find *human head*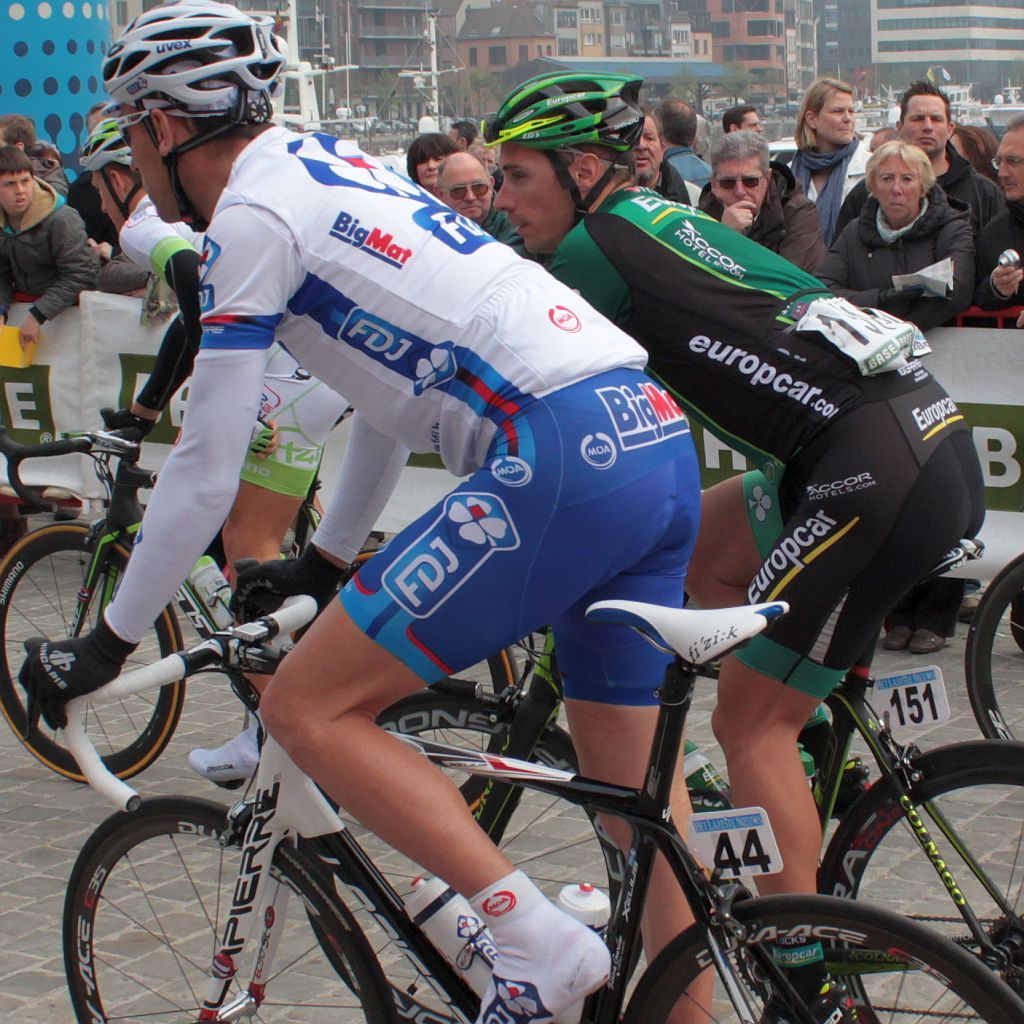
{"left": 80, "top": 114, "right": 151, "bottom": 231}
